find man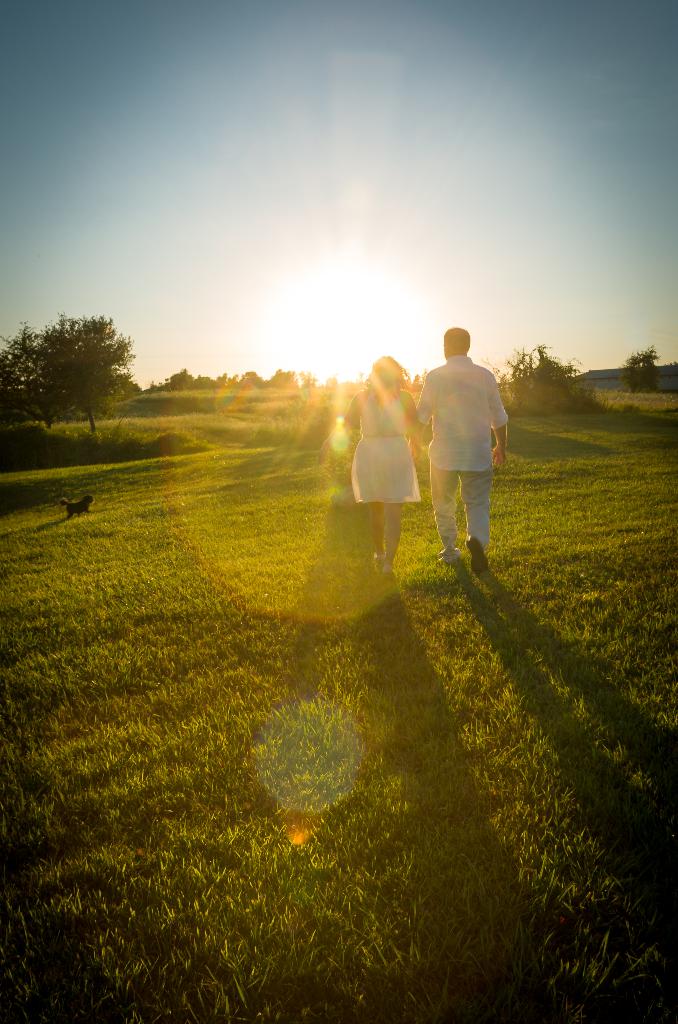
[x1=427, y1=319, x2=515, y2=579]
